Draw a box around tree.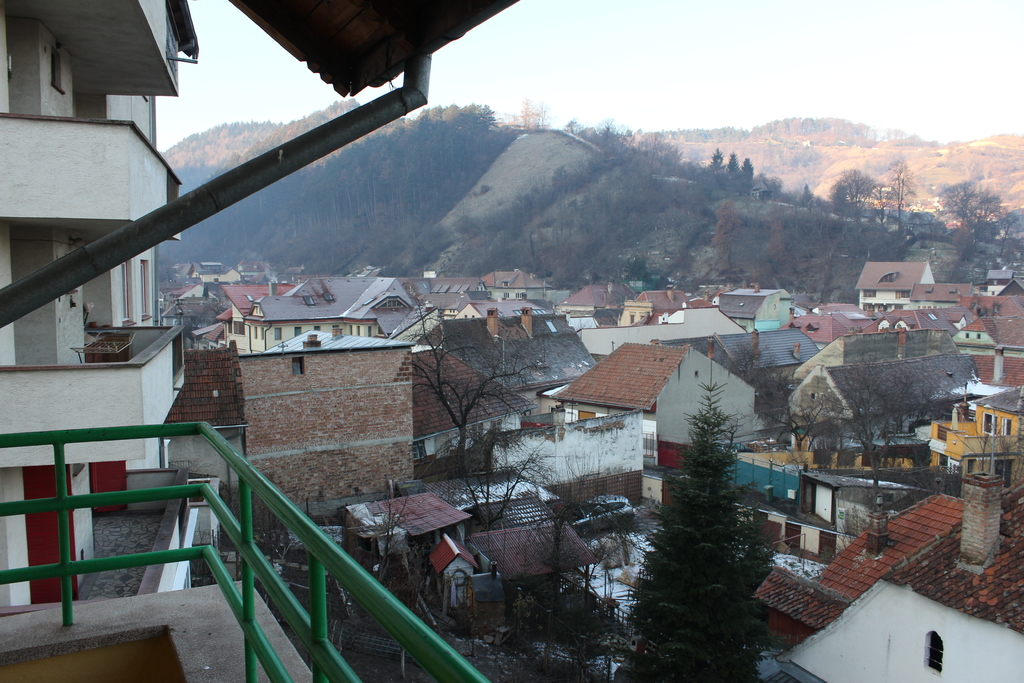
836, 165, 887, 226.
